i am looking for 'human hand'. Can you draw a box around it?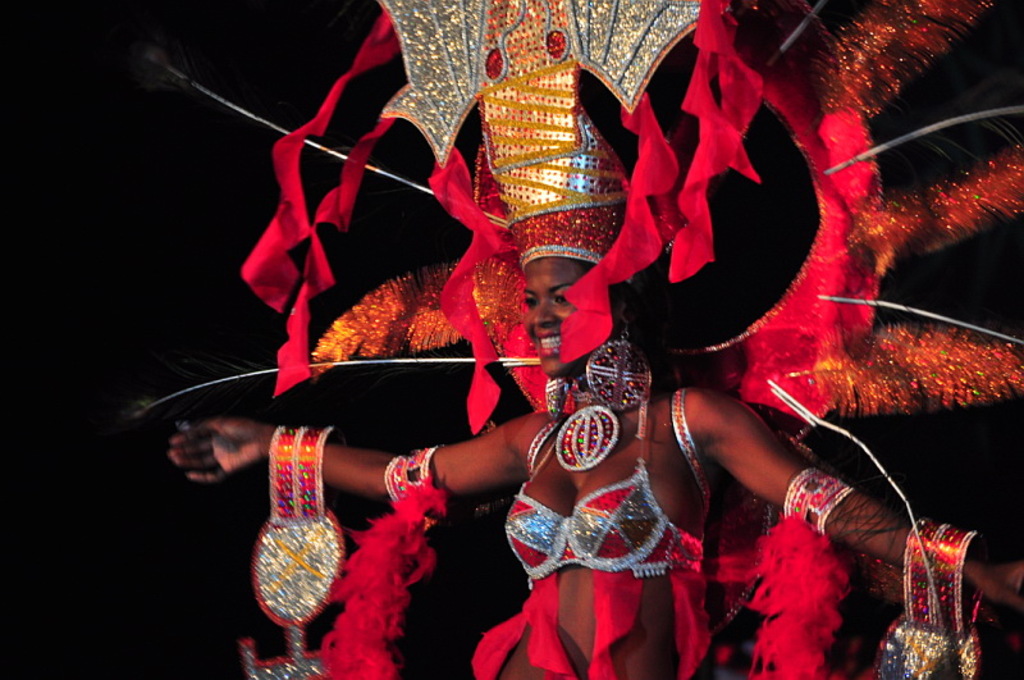
Sure, the bounding box is Rect(966, 560, 1023, 616).
